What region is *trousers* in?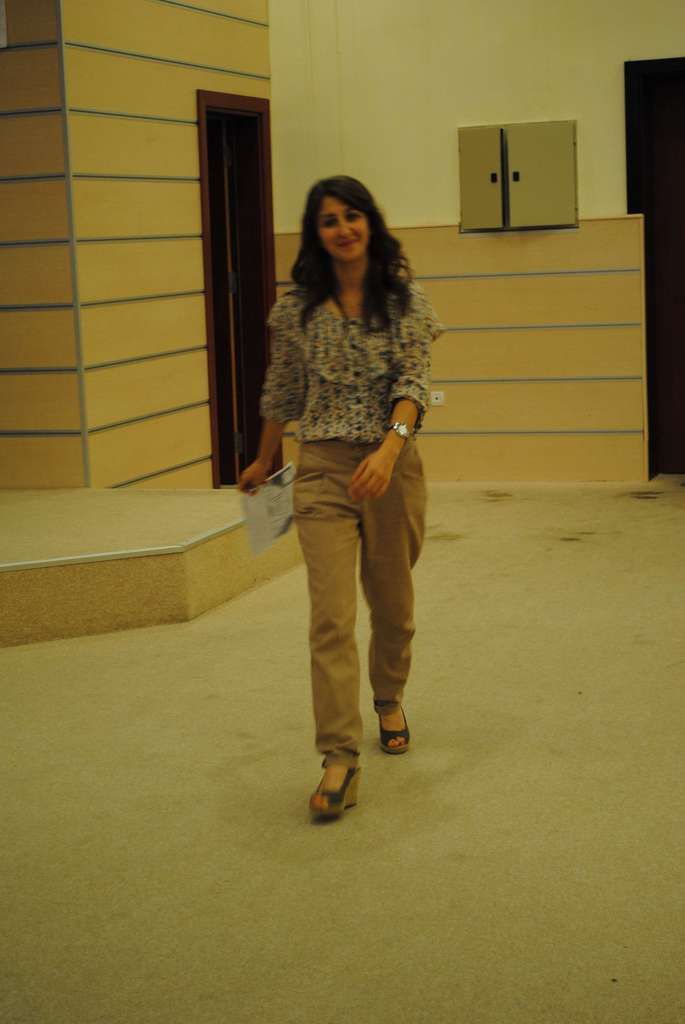
(285, 449, 421, 777).
